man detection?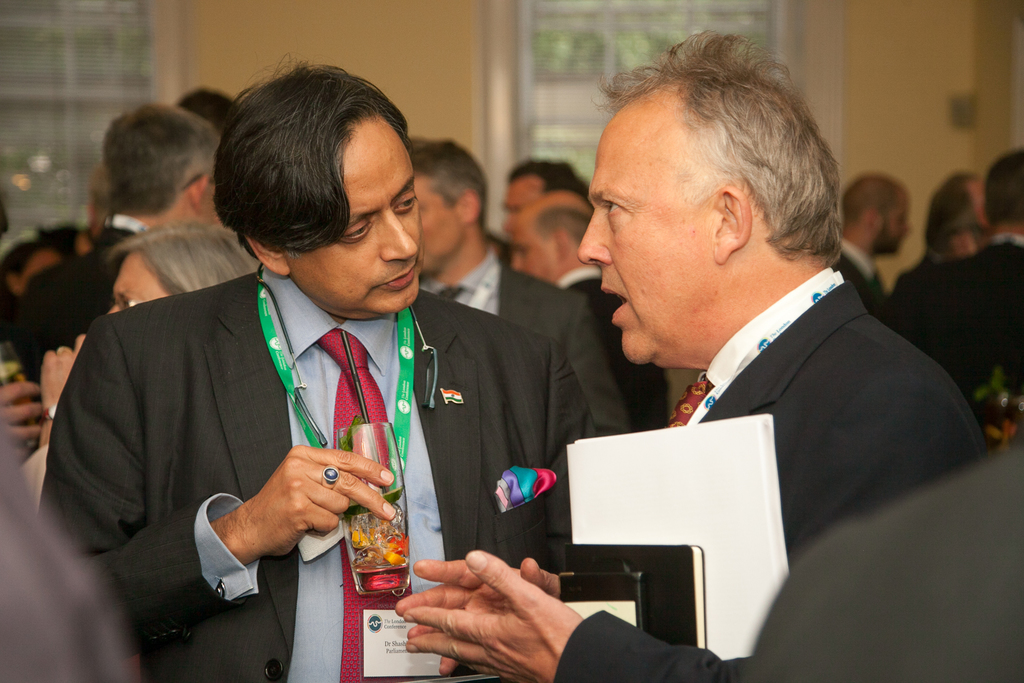
10:104:227:424
